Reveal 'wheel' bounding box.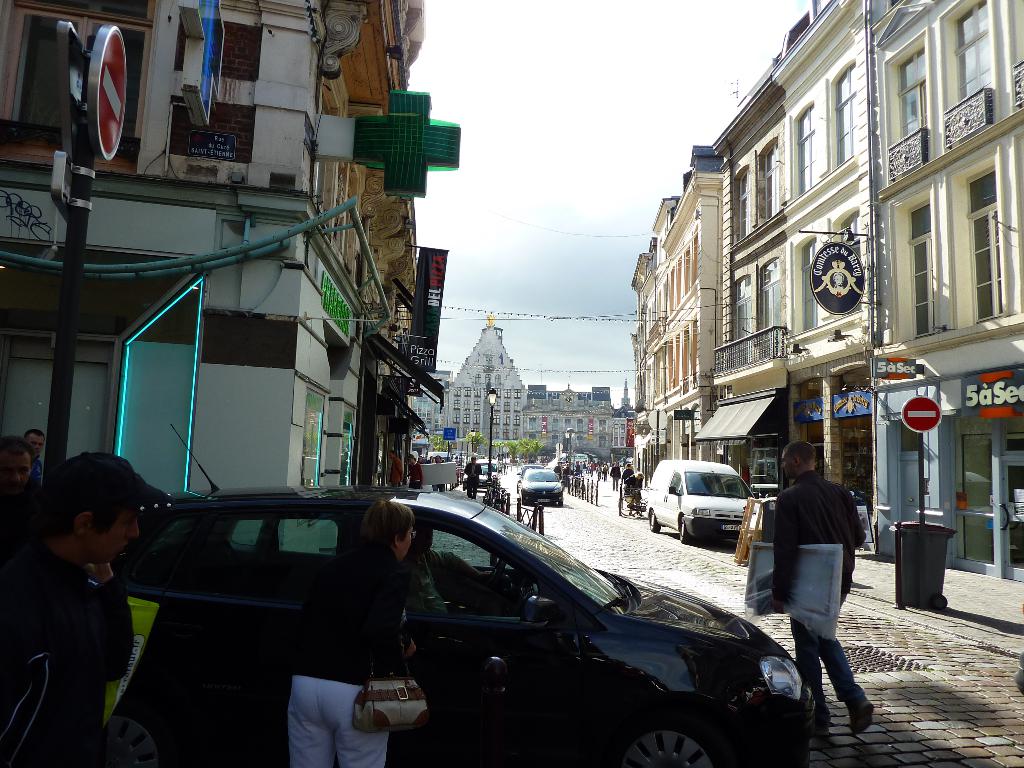
Revealed: <box>678,518,689,541</box>.
